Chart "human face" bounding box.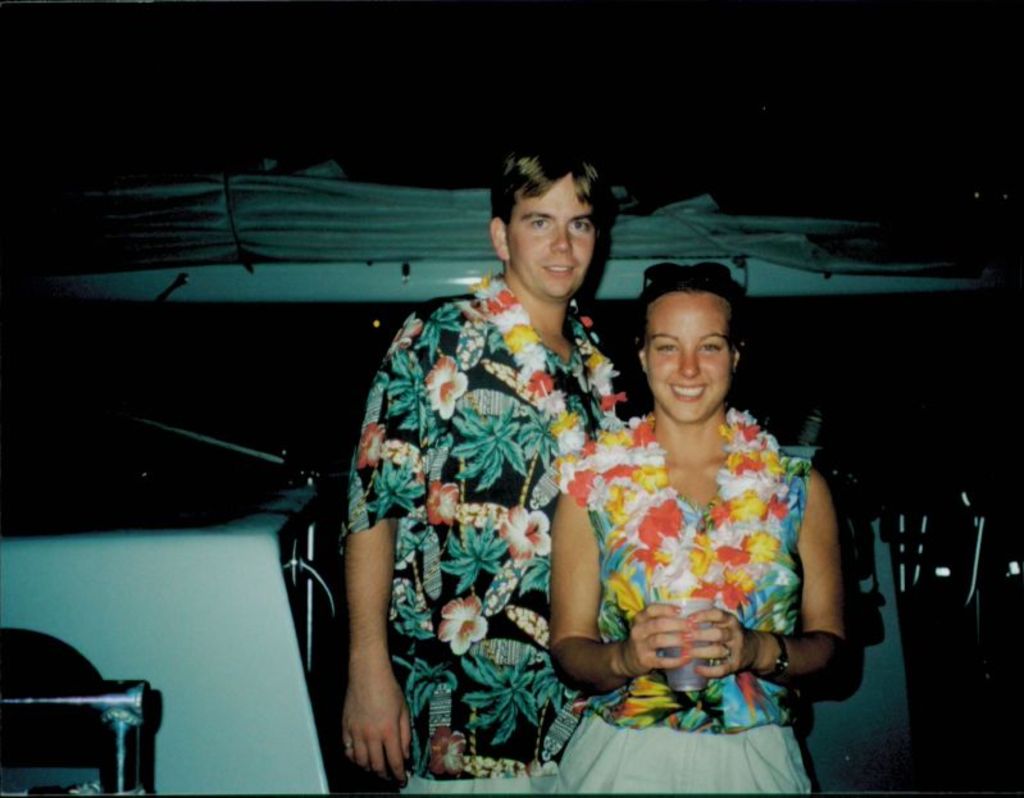
Charted: 504/178/593/304.
